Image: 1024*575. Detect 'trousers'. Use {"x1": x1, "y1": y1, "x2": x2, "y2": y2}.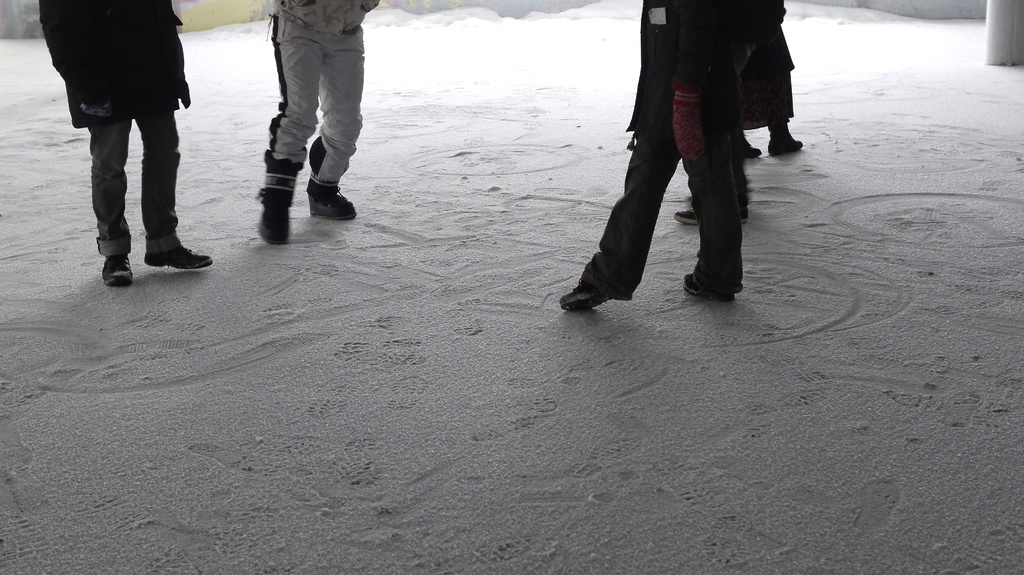
{"x1": 580, "y1": 90, "x2": 745, "y2": 297}.
